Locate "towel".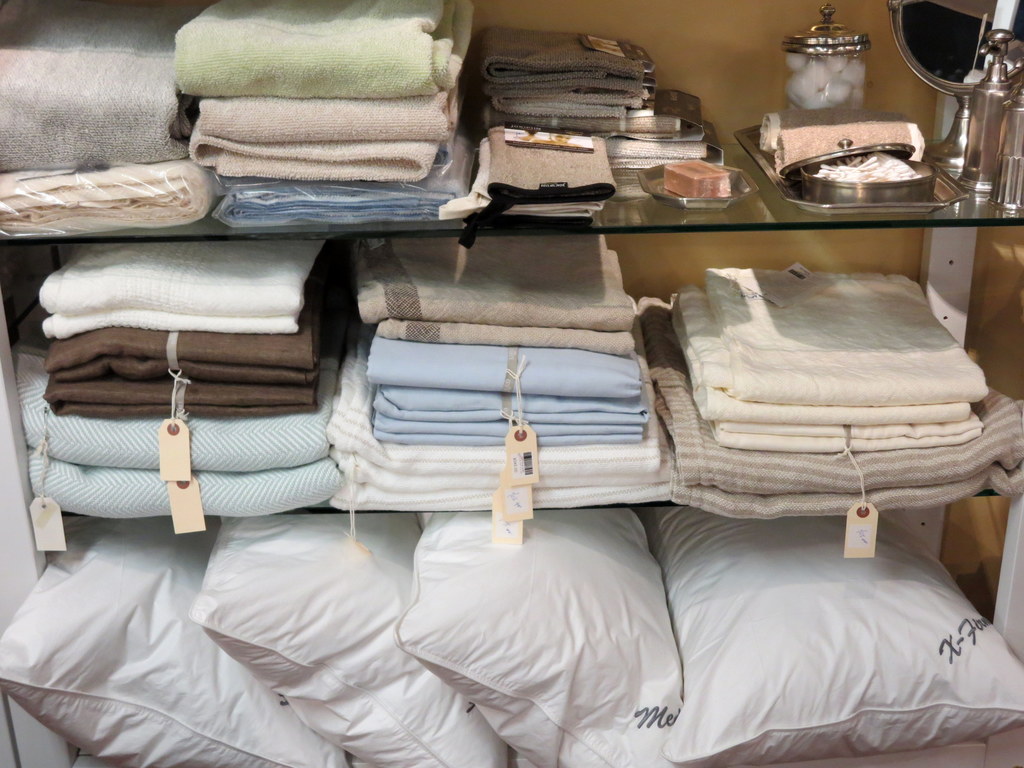
Bounding box: rect(0, 0, 198, 172).
